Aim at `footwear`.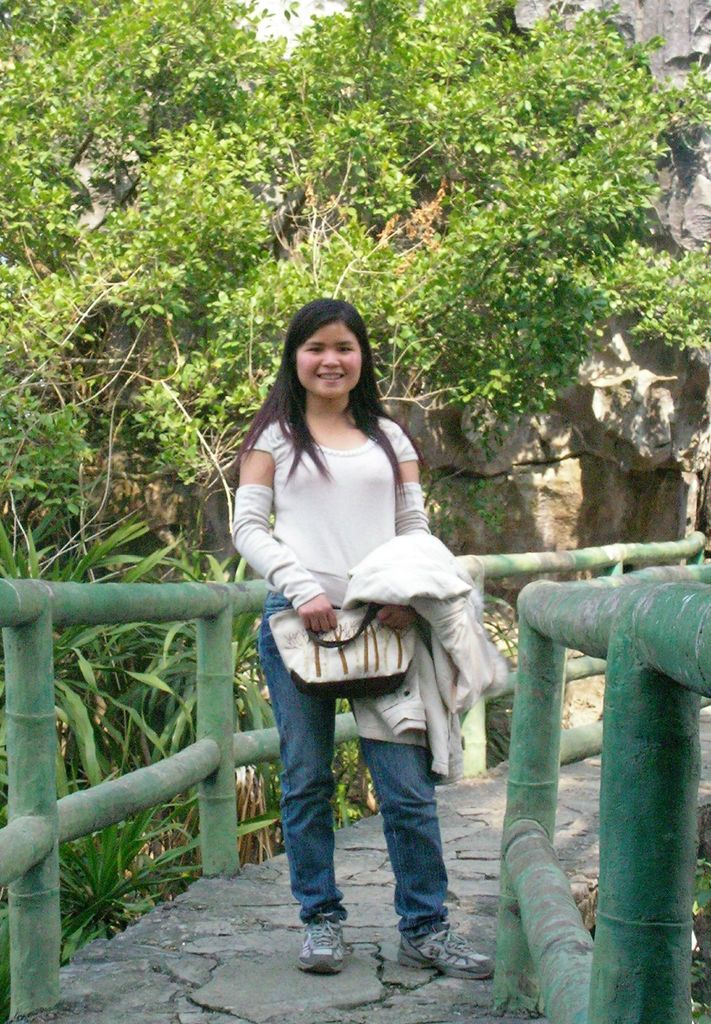
Aimed at detection(293, 909, 361, 982).
